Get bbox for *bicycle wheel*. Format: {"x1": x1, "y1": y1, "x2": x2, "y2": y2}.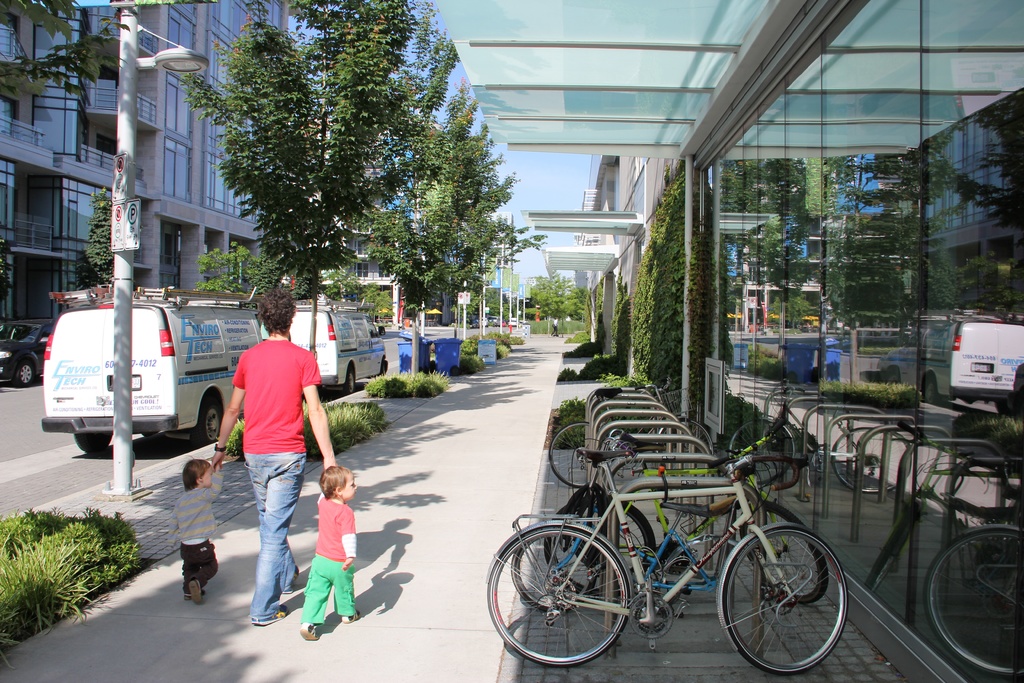
{"x1": 549, "y1": 422, "x2": 604, "y2": 491}.
